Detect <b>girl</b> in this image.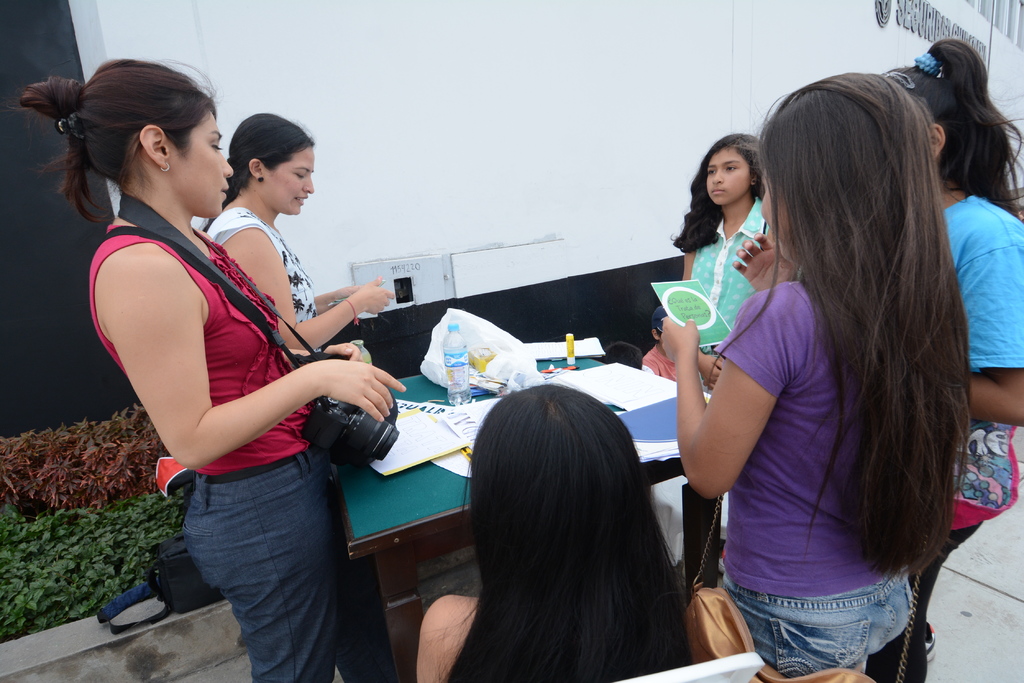
Detection: {"left": 668, "top": 134, "right": 769, "bottom": 350}.
